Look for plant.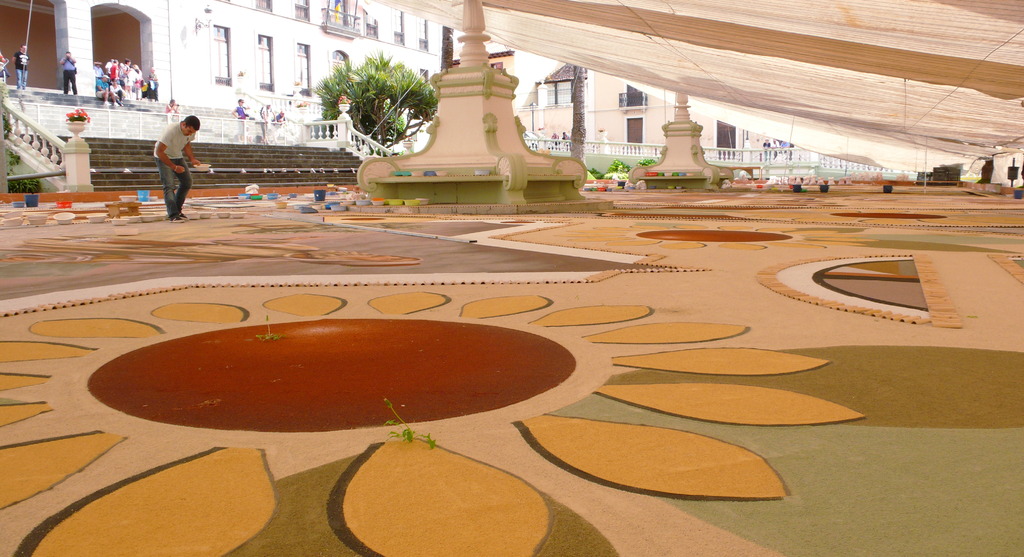
Found: Rect(255, 317, 278, 347).
